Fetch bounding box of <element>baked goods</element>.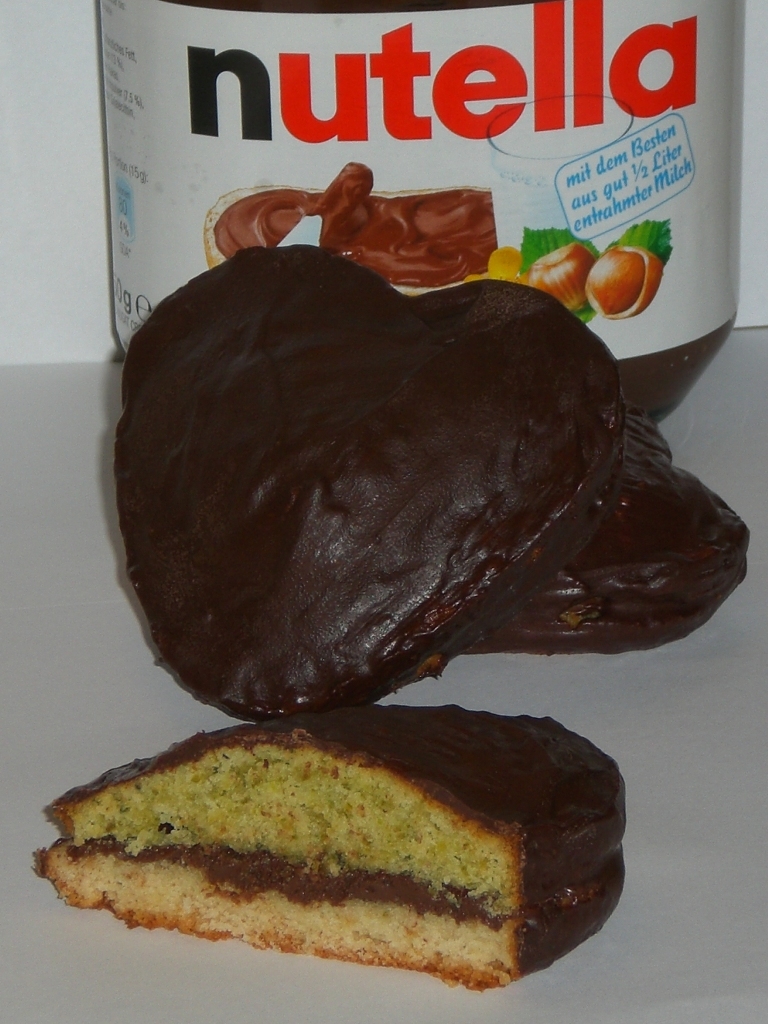
Bbox: bbox=(34, 701, 630, 993).
